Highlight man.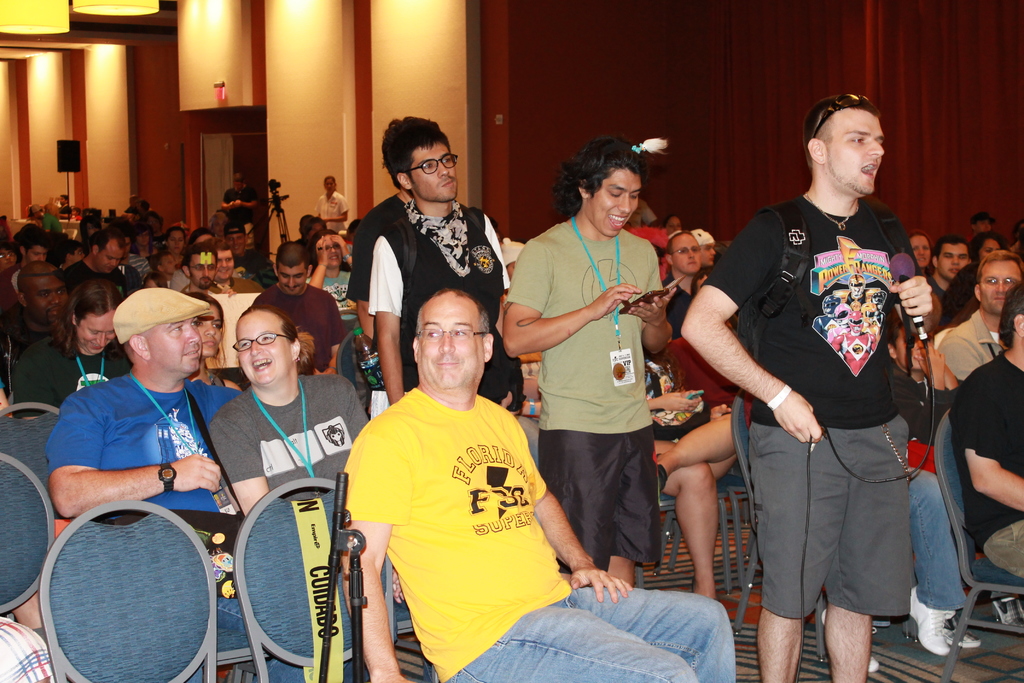
Highlighted region: x1=970 y1=210 x2=996 y2=239.
